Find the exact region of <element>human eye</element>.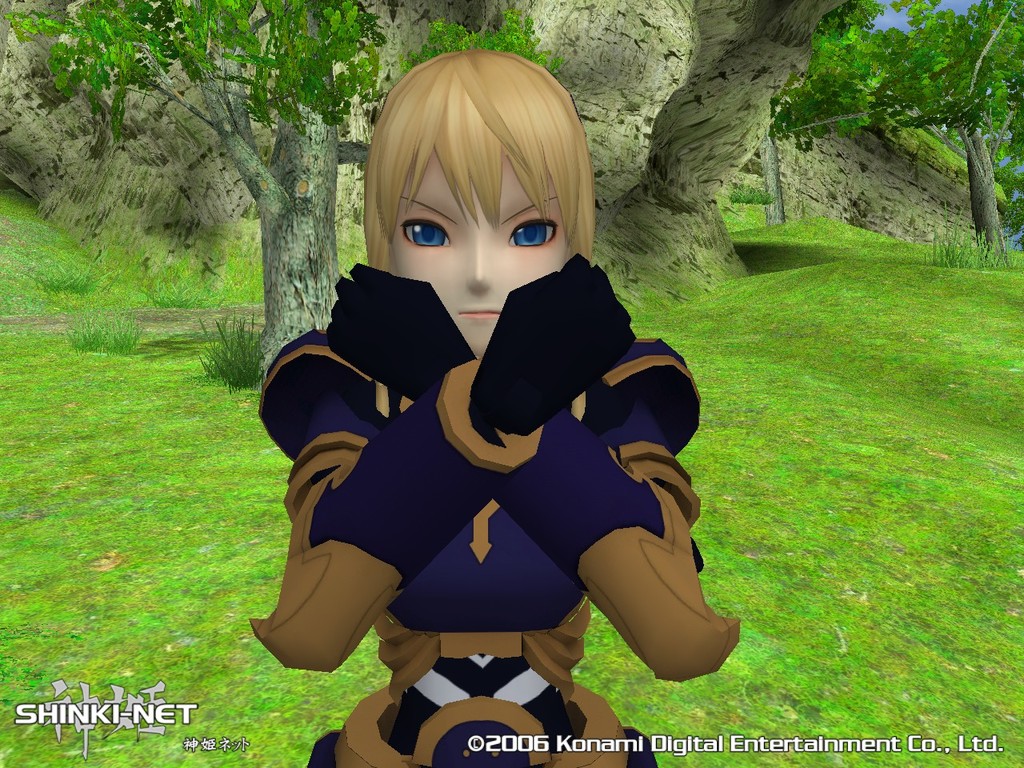
Exact region: (398,218,455,251).
